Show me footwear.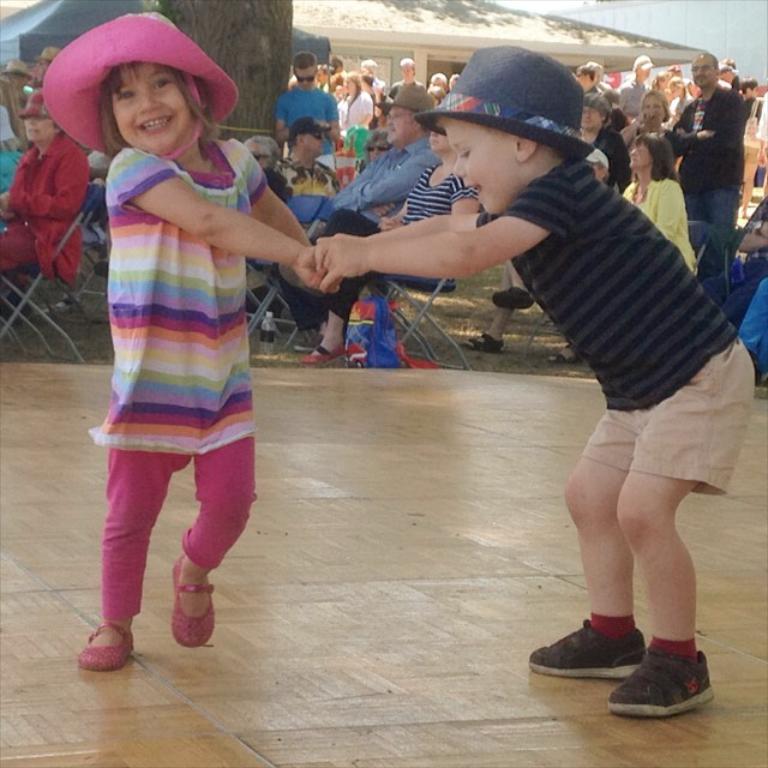
footwear is here: (x1=458, y1=336, x2=505, y2=360).
